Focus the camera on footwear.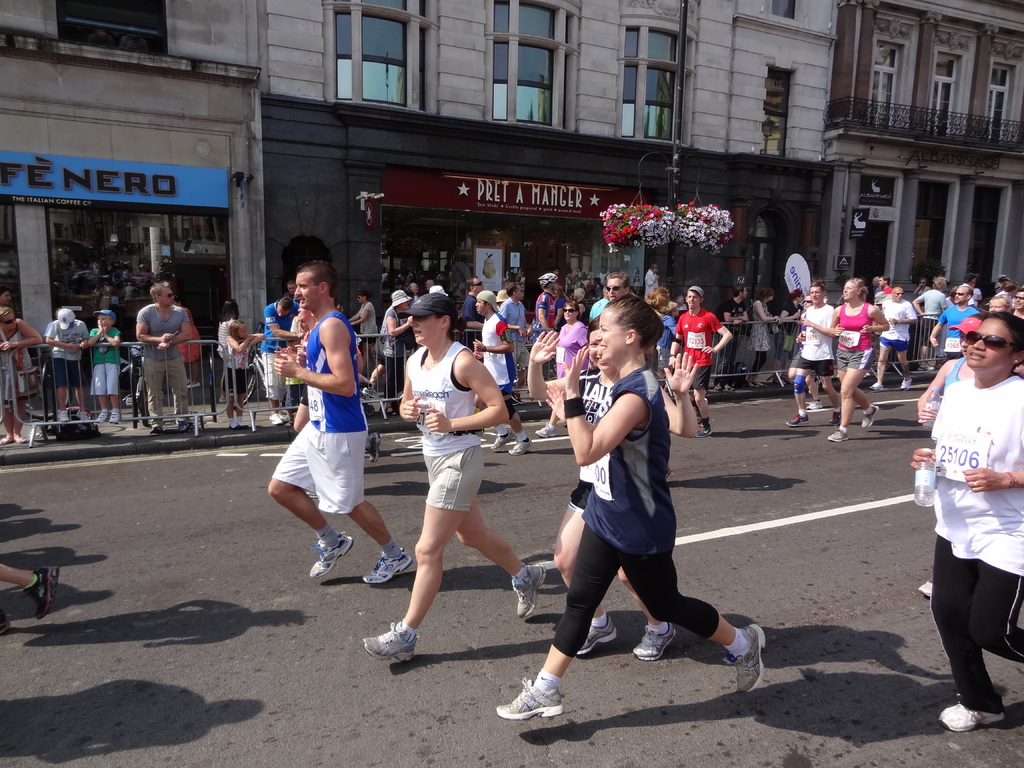
Focus region: 364/621/419/660.
